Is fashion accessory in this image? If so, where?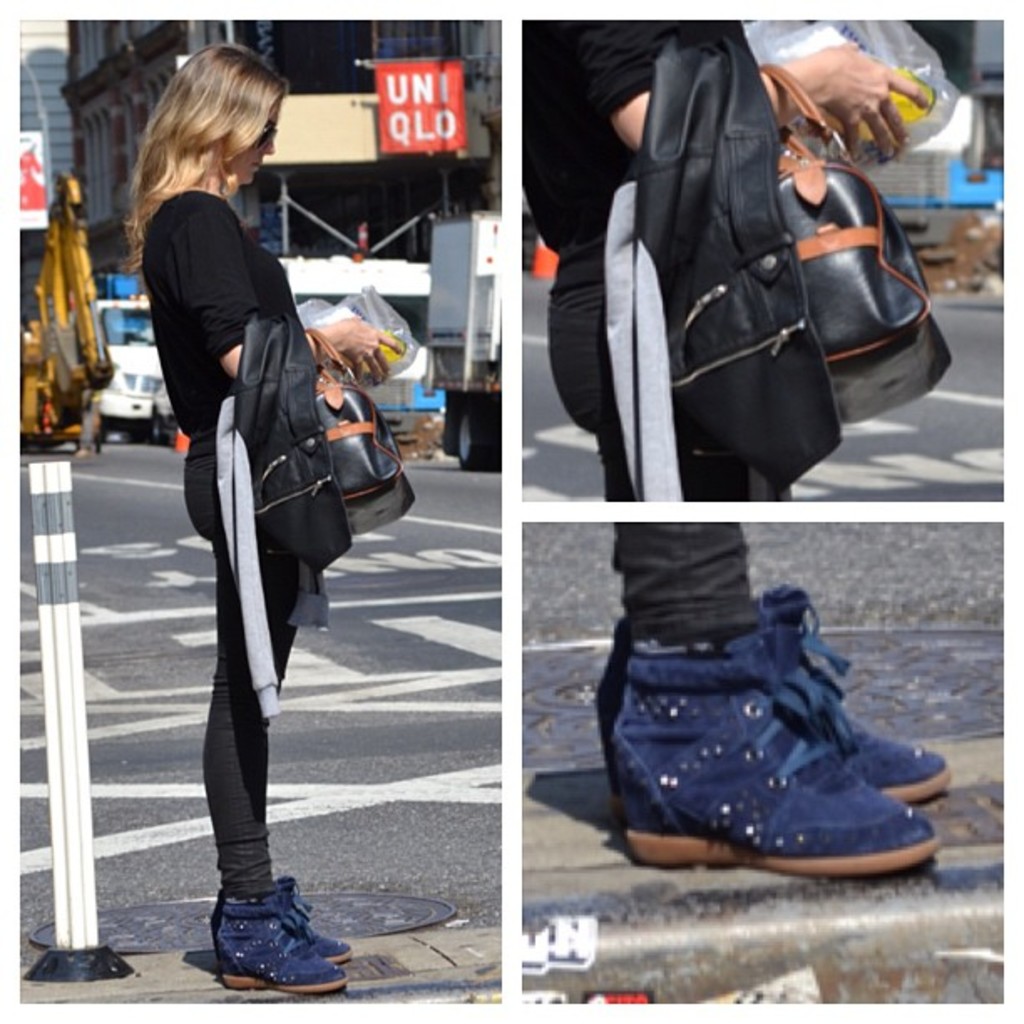
Yes, at [left=249, top=129, right=281, bottom=149].
